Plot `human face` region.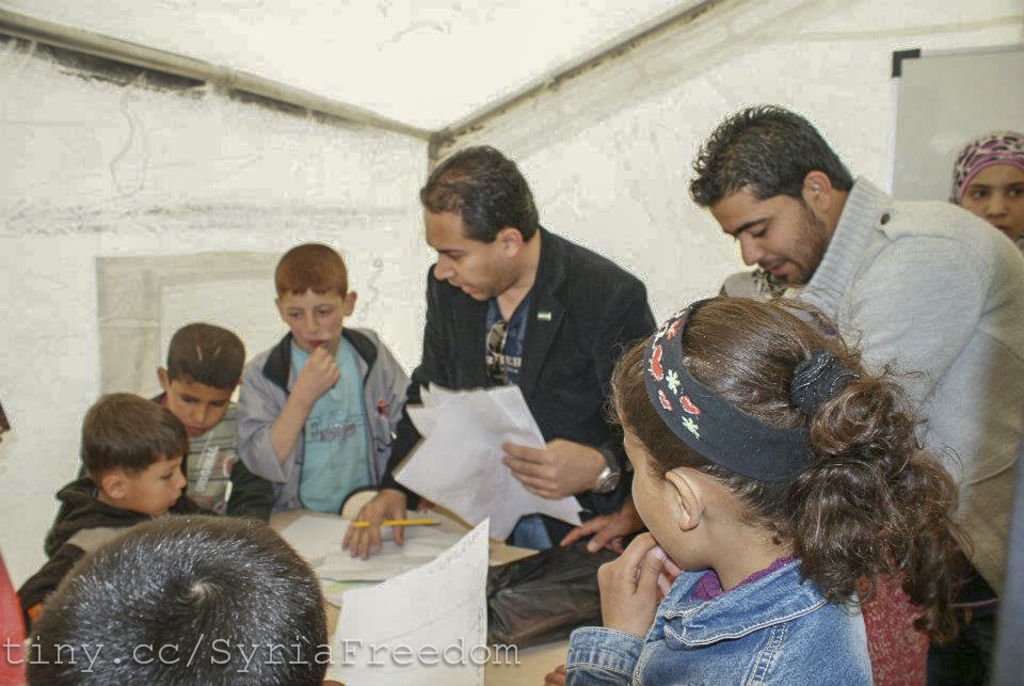
Plotted at x1=624, y1=431, x2=686, y2=576.
